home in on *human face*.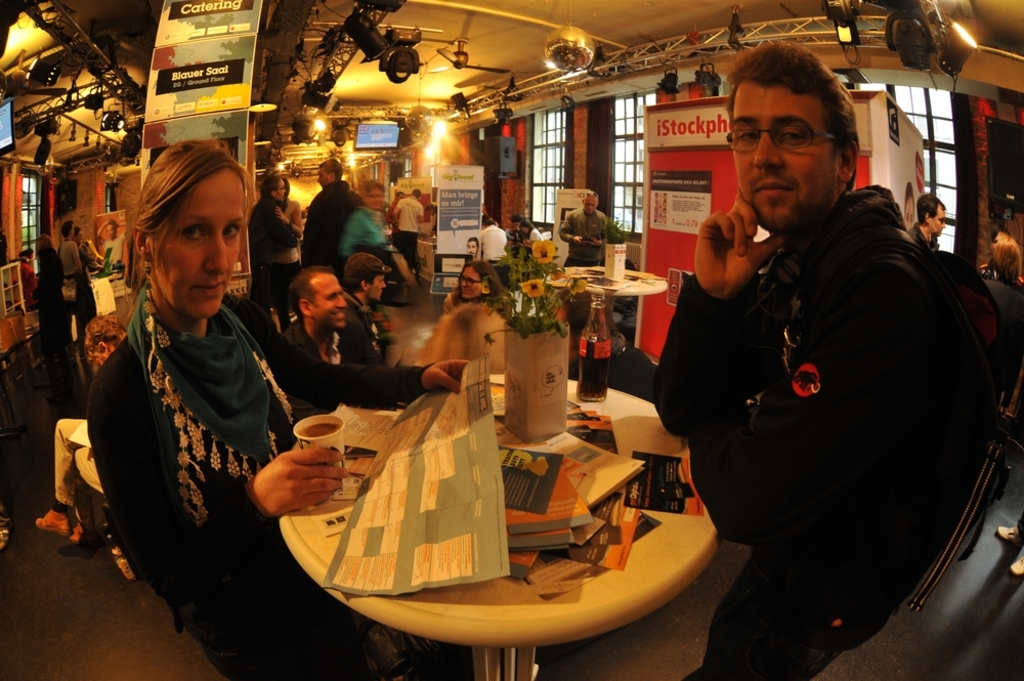
Homed in at 316,166,331,185.
